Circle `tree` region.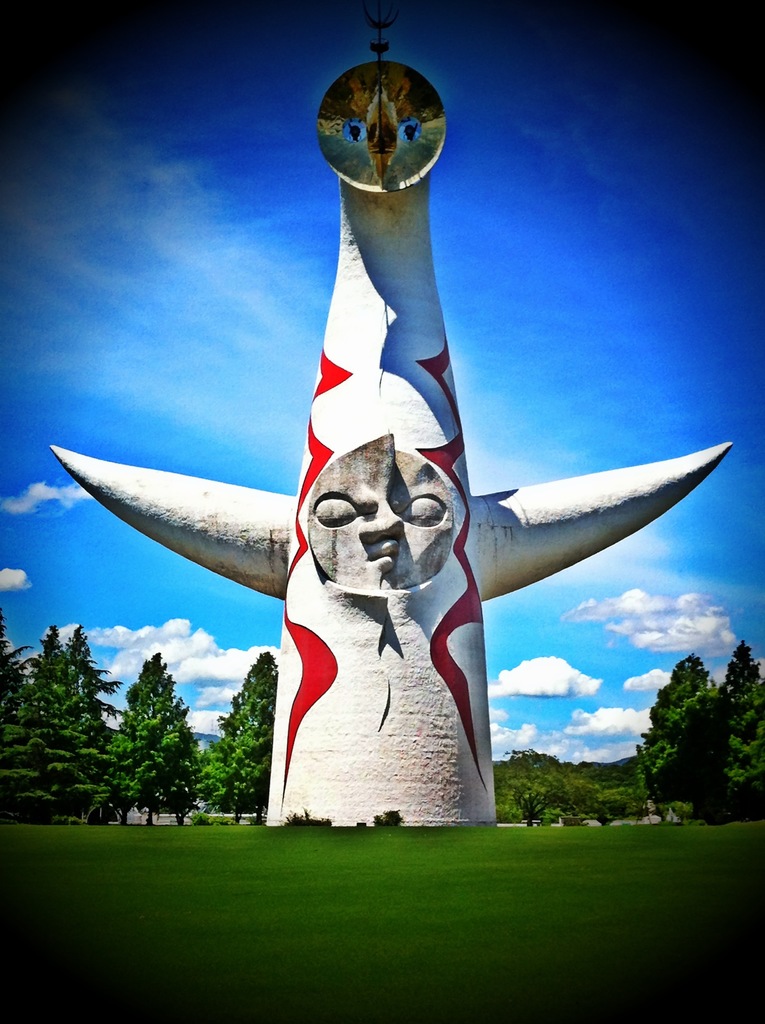
Region: (left=98, top=652, right=208, bottom=830).
